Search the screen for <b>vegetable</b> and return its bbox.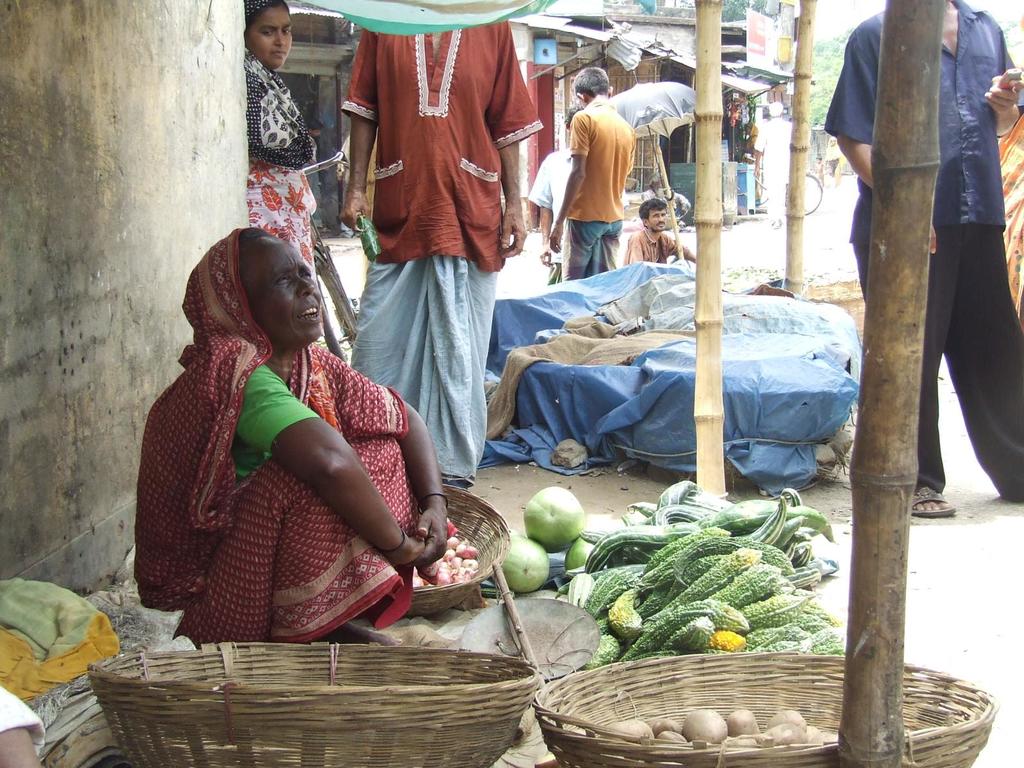
Found: select_region(568, 535, 593, 572).
